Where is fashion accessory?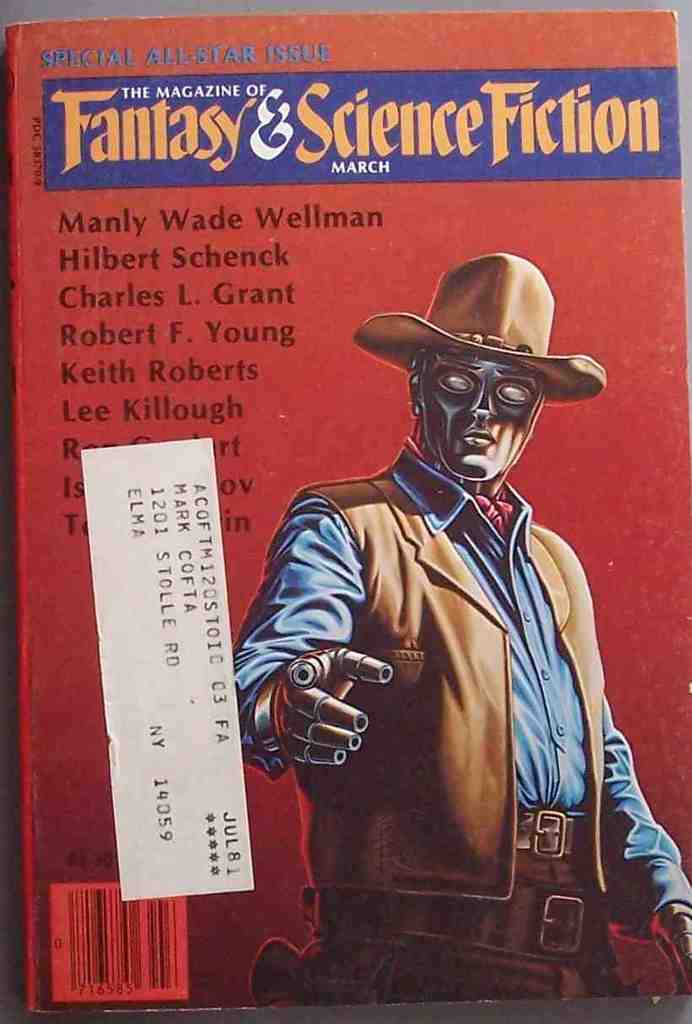
(left=350, top=250, right=603, bottom=402).
